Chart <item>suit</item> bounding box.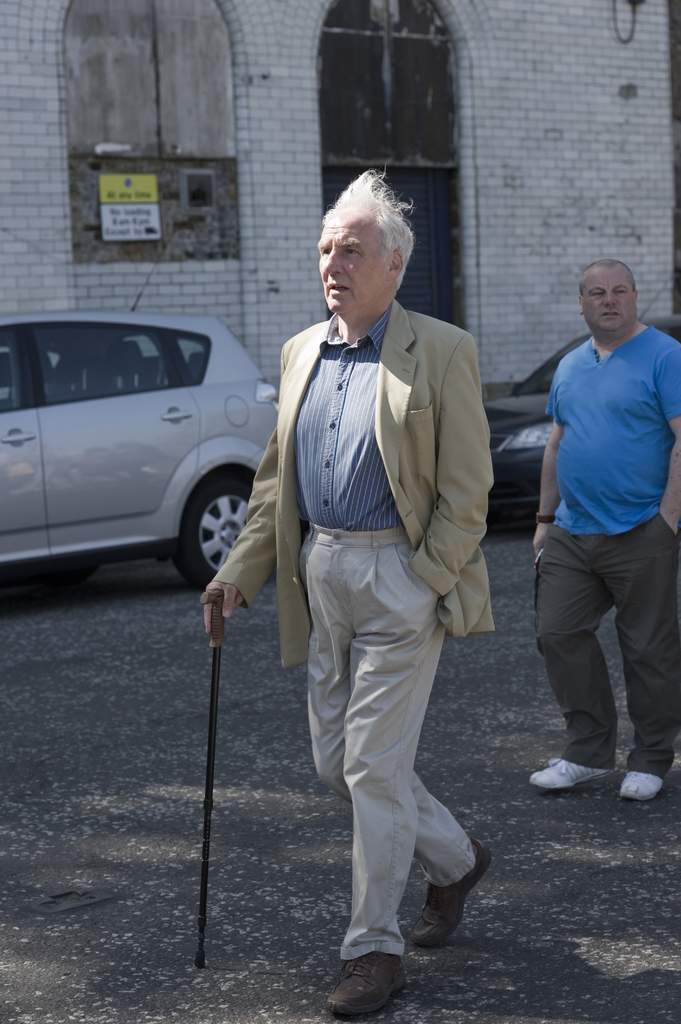
Charted: 215 298 493 671.
